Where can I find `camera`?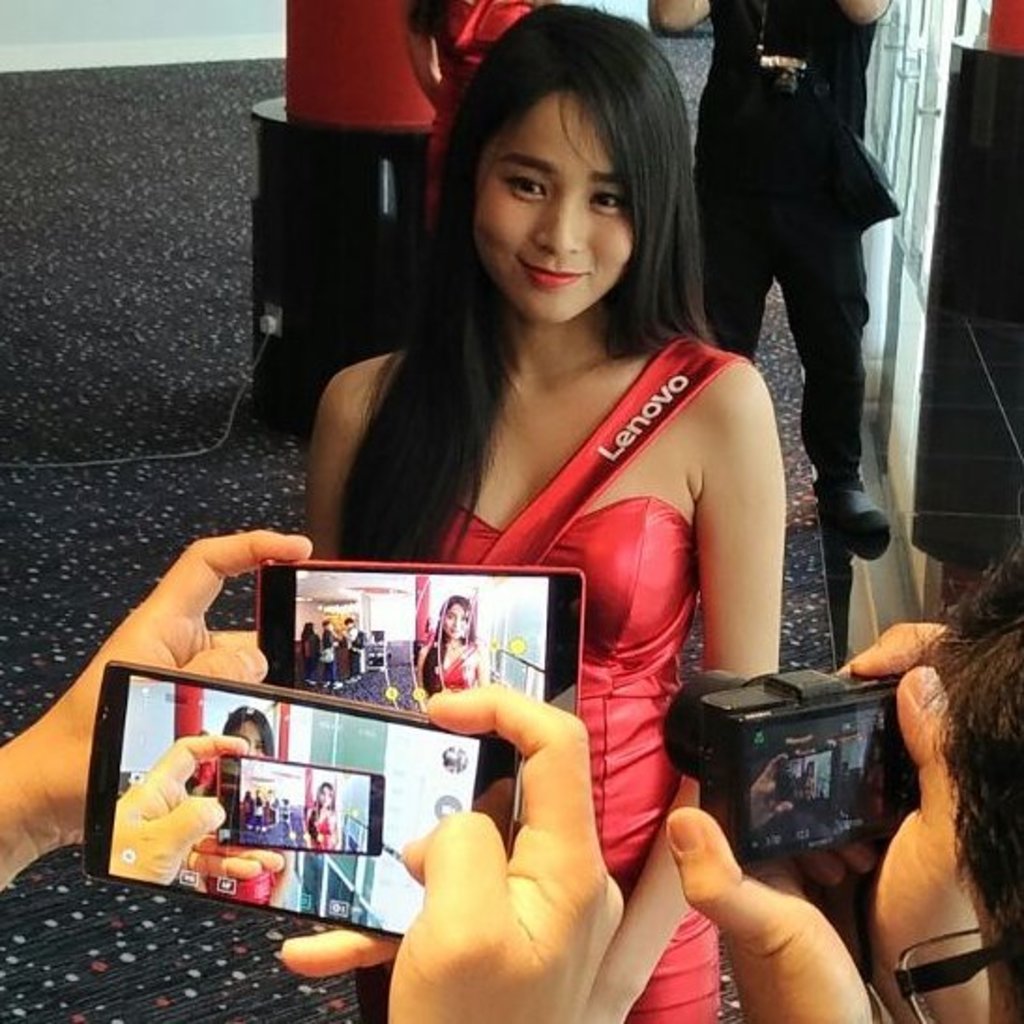
You can find it at x1=253, y1=562, x2=588, y2=753.
